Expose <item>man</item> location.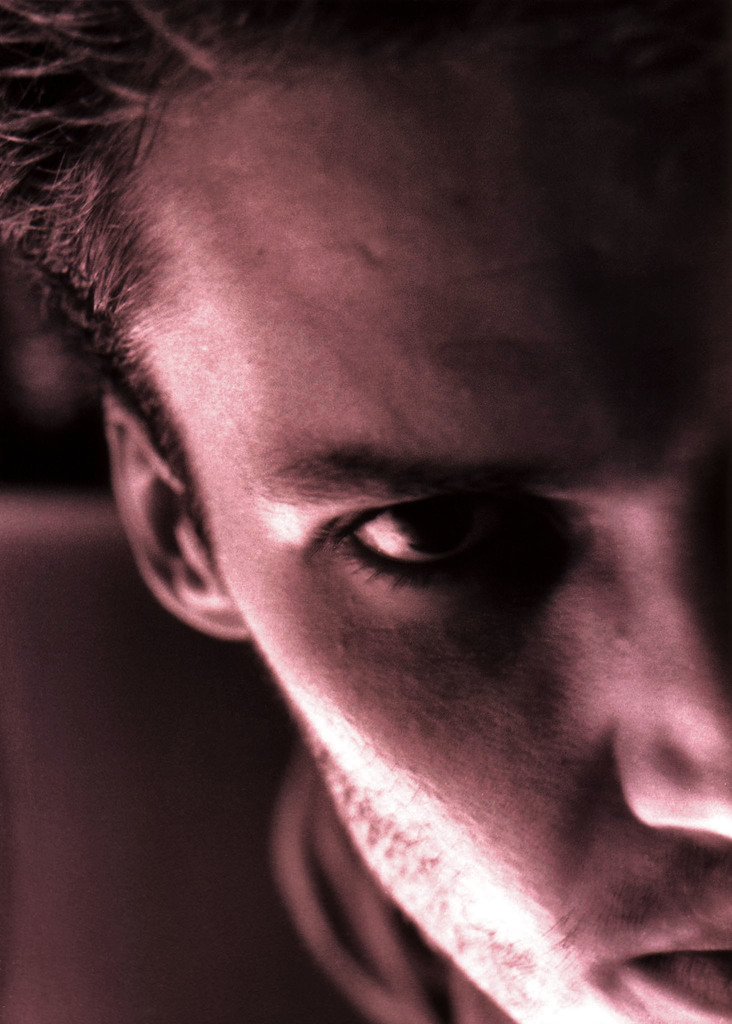
Exposed at [63,78,731,1023].
